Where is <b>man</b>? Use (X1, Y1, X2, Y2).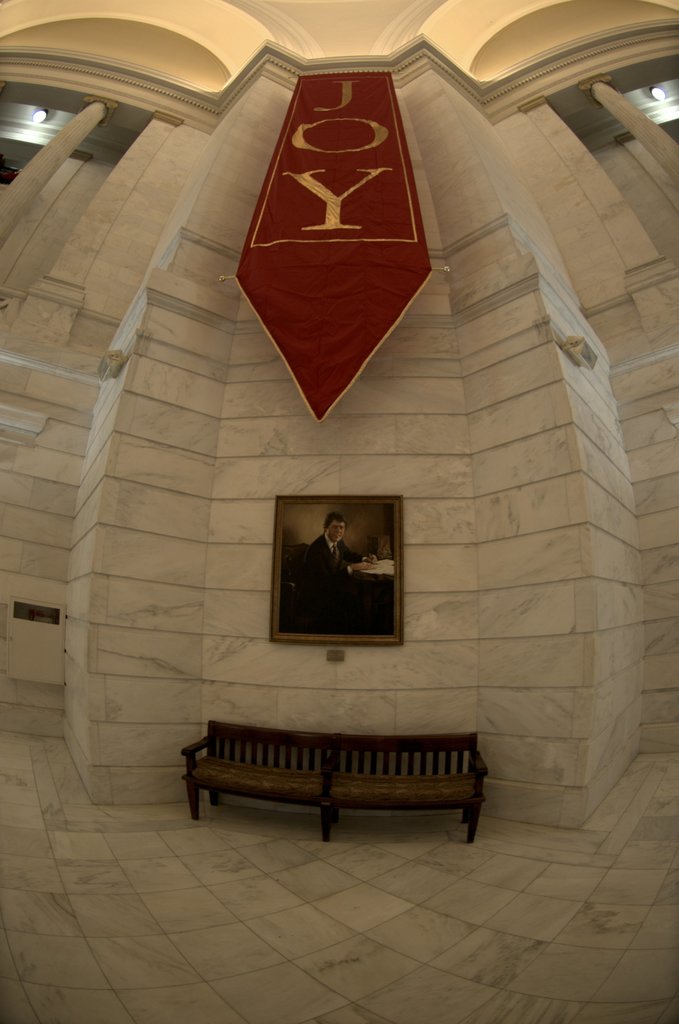
(293, 513, 378, 630).
